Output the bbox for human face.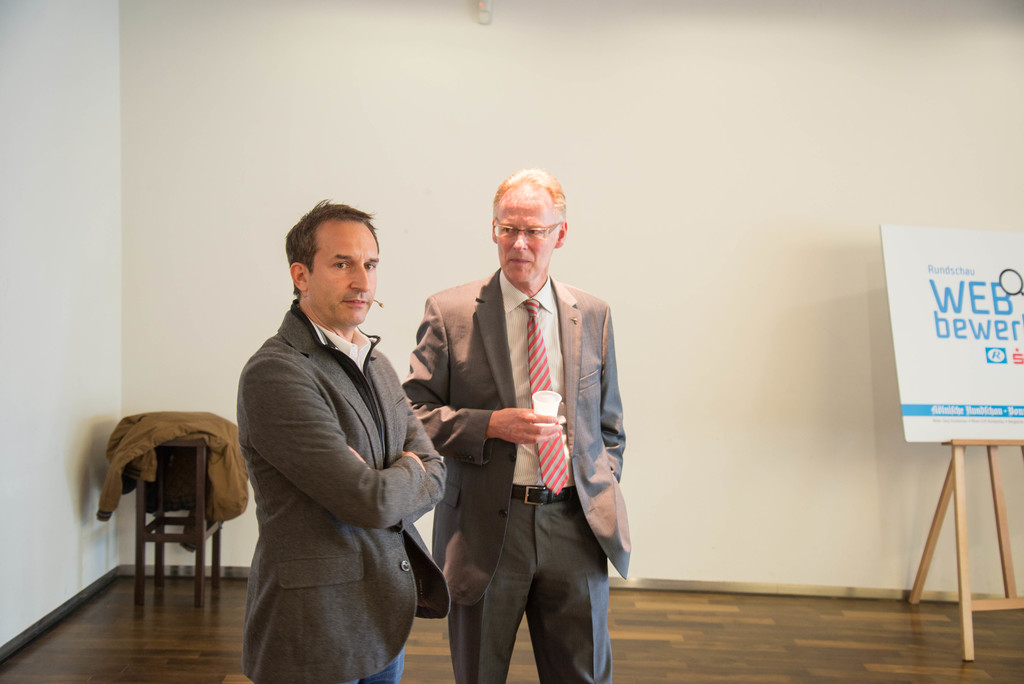
rect(493, 195, 560, 279).
